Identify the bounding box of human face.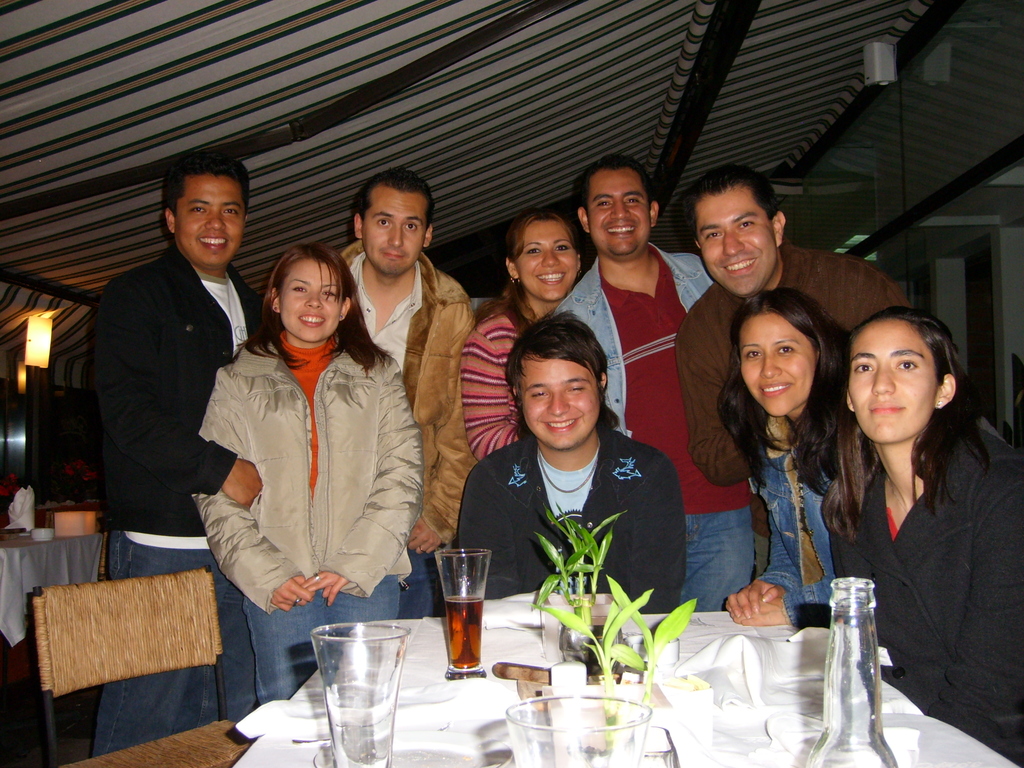
detection(172, 177, 244, 268).
